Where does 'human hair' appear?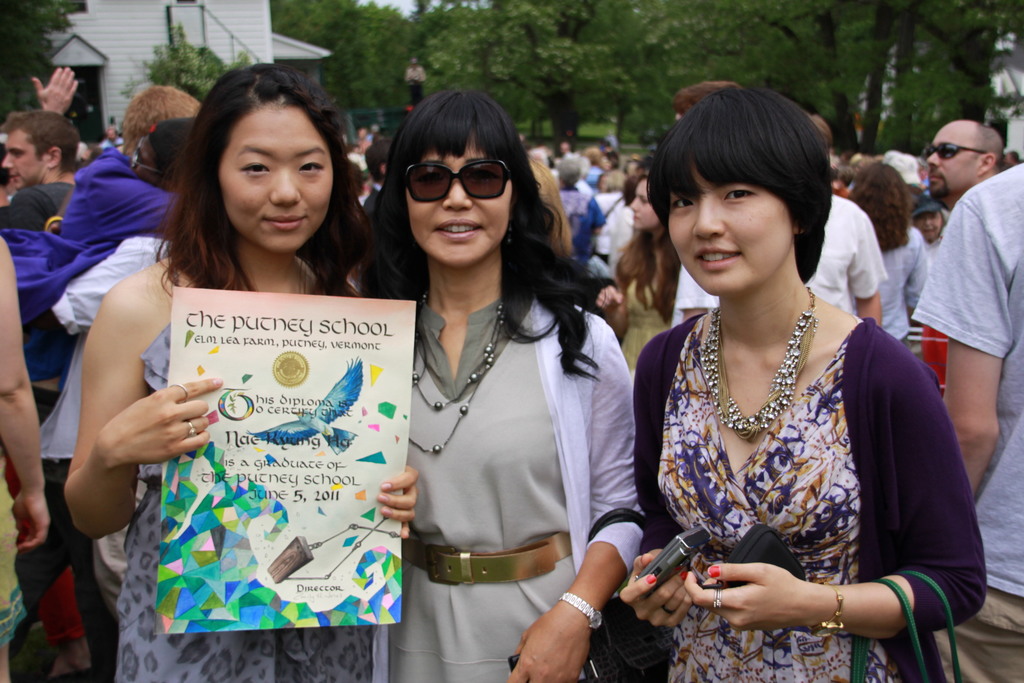
Appears at (x1=612, y1=172, x2=684, y2=329).
